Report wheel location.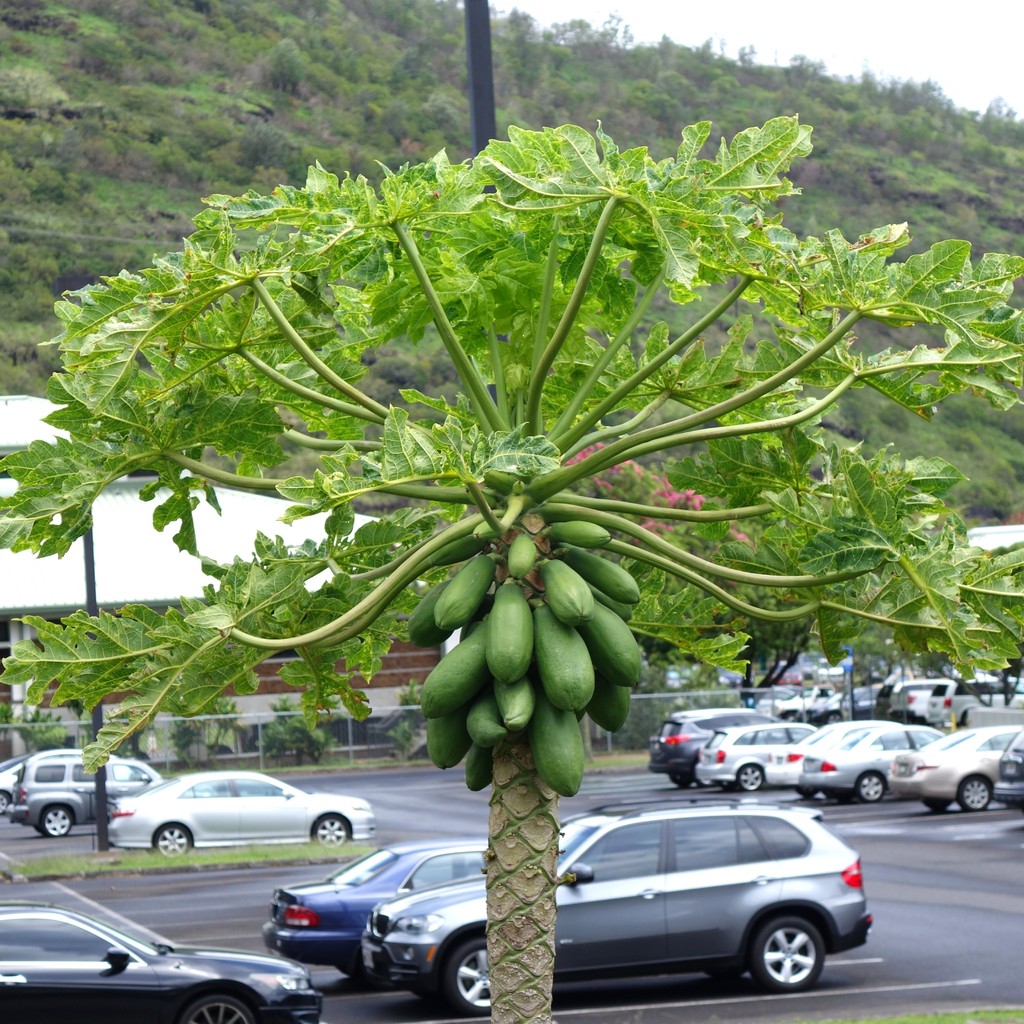
Report: bbox=[0, 793, 11, 812].
